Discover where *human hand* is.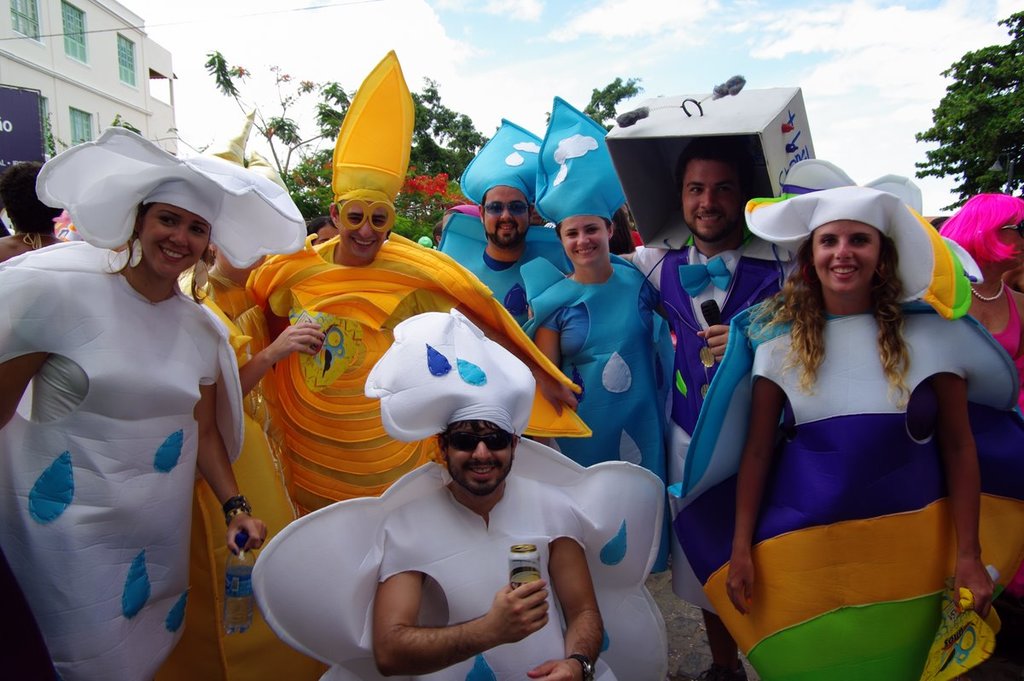
Discovered at 478,570,551,653.
